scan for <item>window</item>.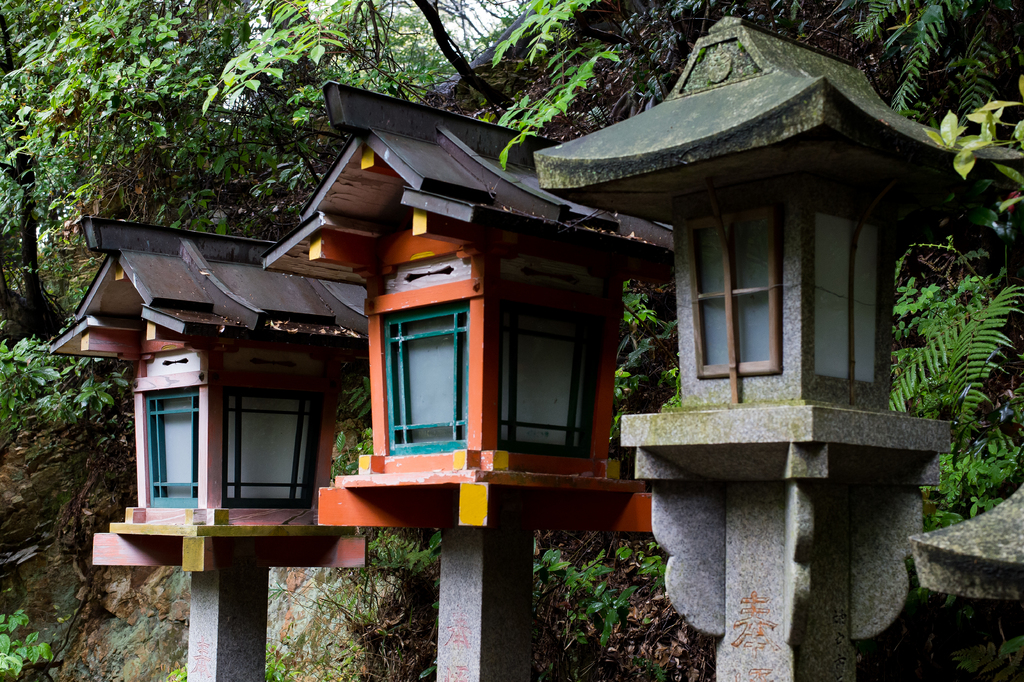
Scan result: {"left": 223, "top": 392, "right": 316, "bottom": 504}.
